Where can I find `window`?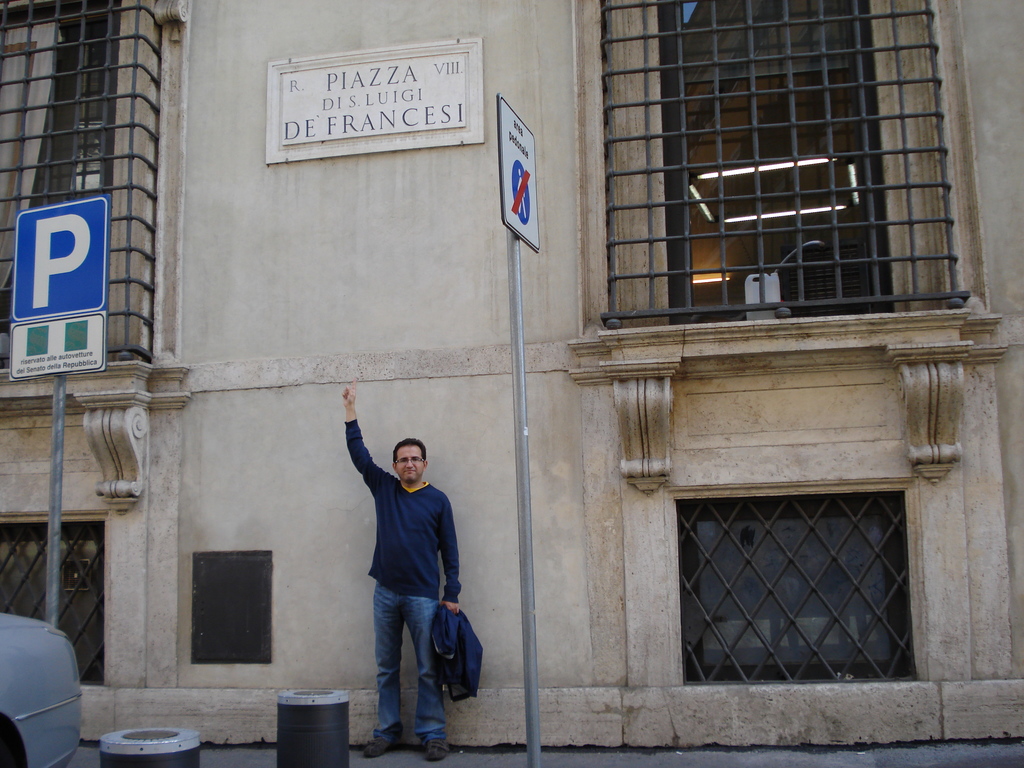
You can find it at pyautogui.locateOnScreen(600, 0, 944, 331).
